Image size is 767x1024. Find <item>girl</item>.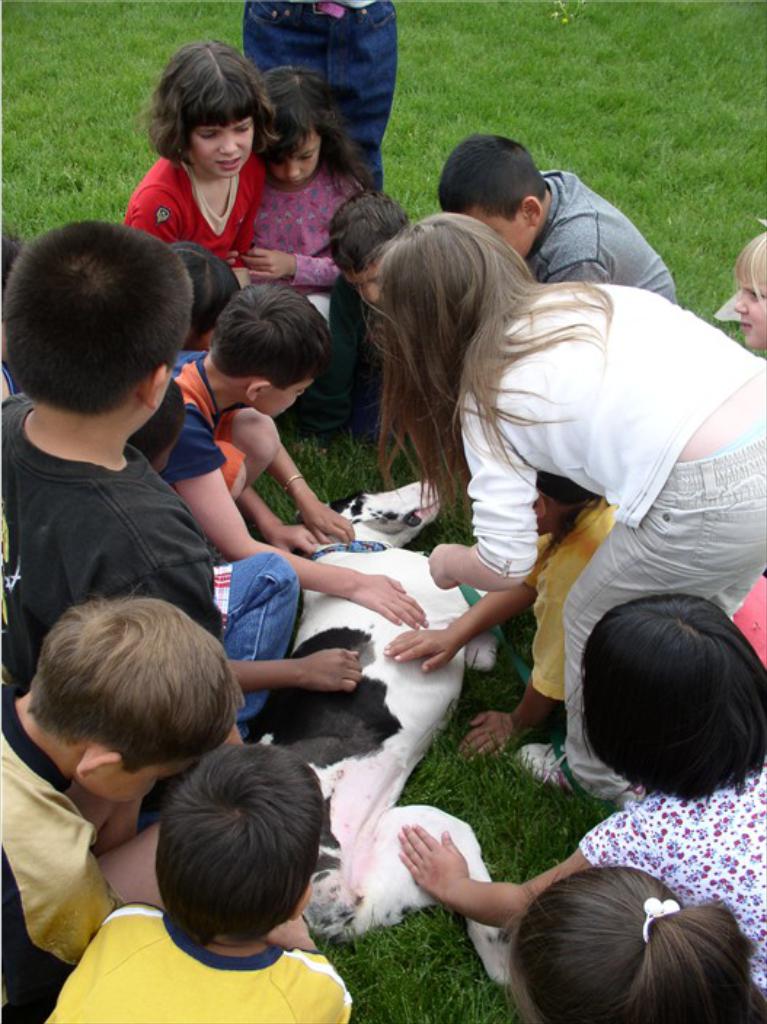
{"x1": 128, "y1": 36, "x2": 268, "y2": 343}.
